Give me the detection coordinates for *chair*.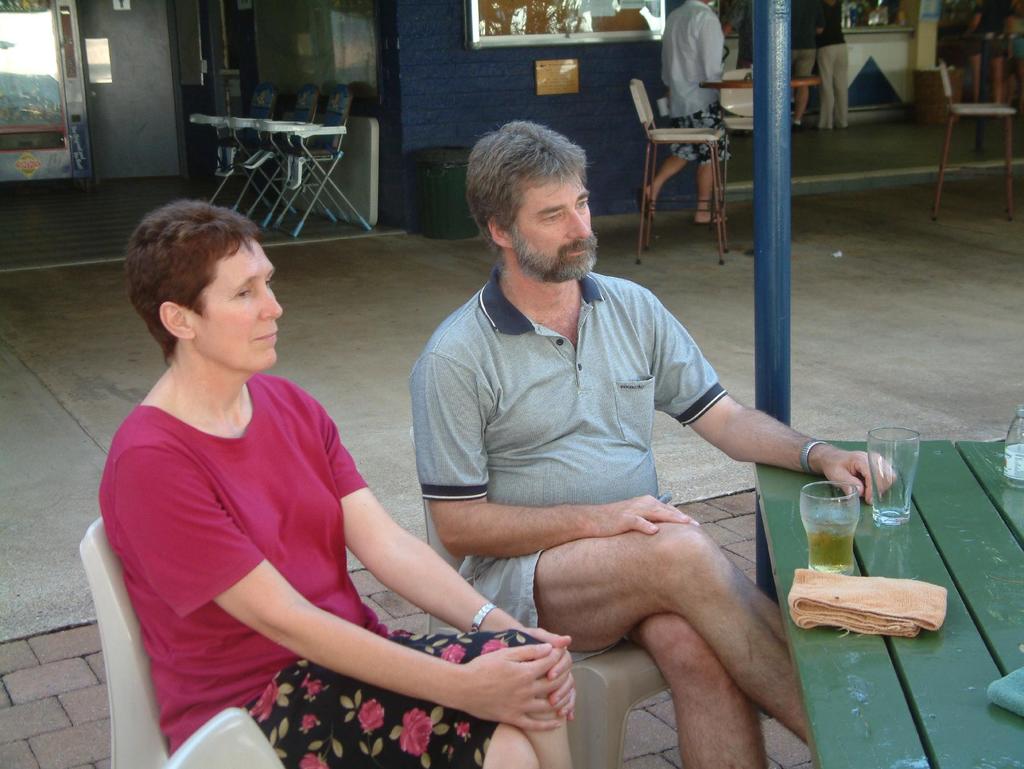
268/90/378/238.
